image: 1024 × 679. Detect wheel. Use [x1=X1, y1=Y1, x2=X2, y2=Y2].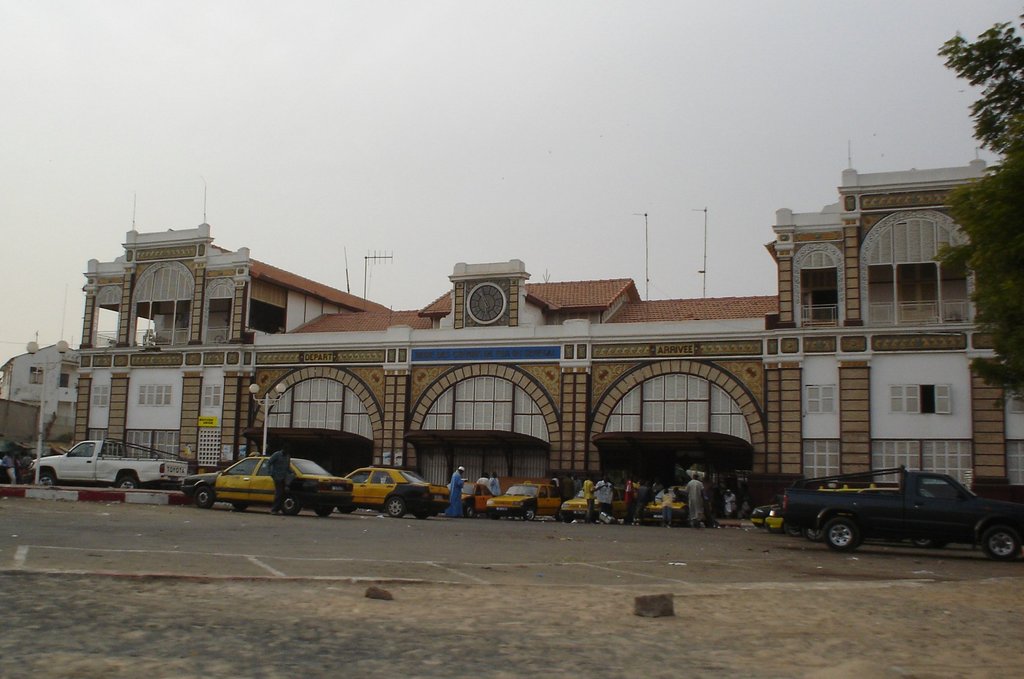
[x1=383, y1=499, x2=404, y2=518].
